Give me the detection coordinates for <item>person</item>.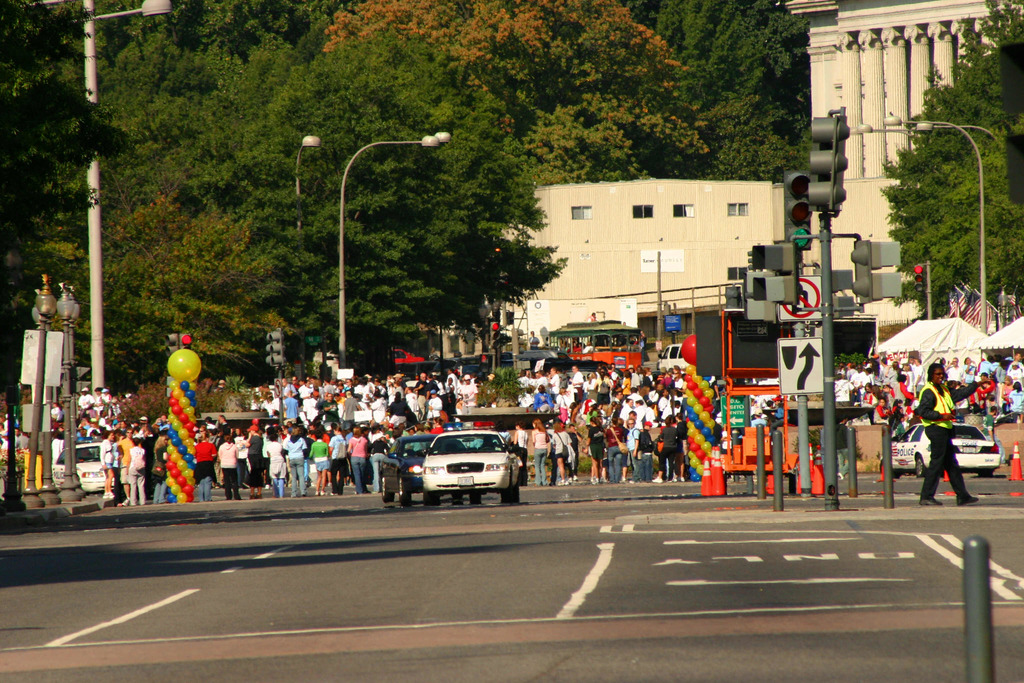
locate(978, 406, 1011, 439).
